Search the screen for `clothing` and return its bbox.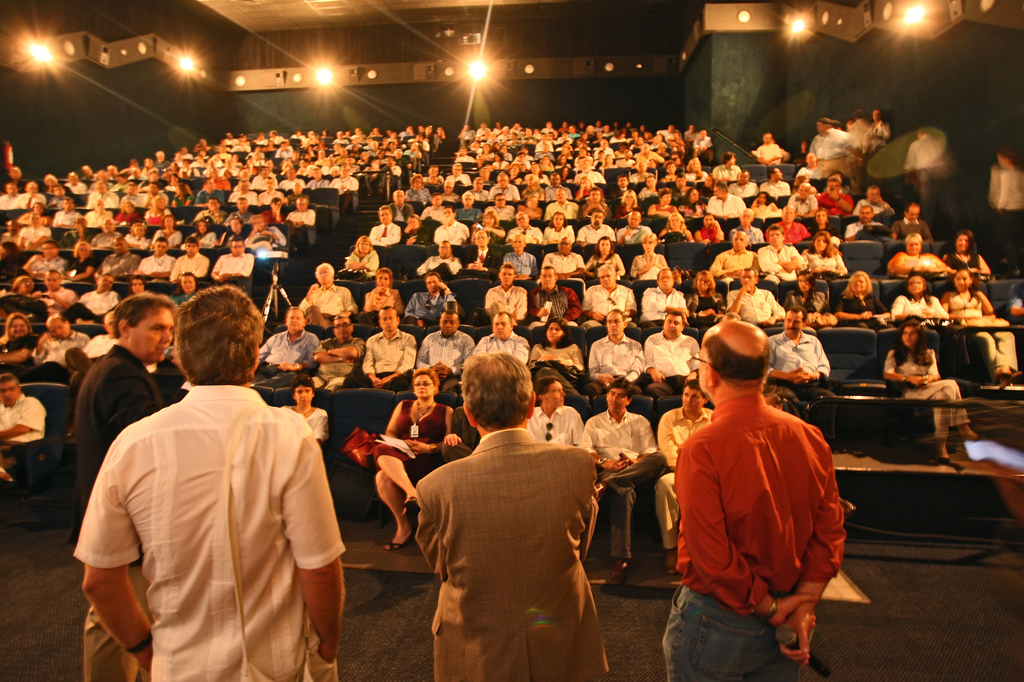
Found: bbox=[783, 284, 832, 329].
